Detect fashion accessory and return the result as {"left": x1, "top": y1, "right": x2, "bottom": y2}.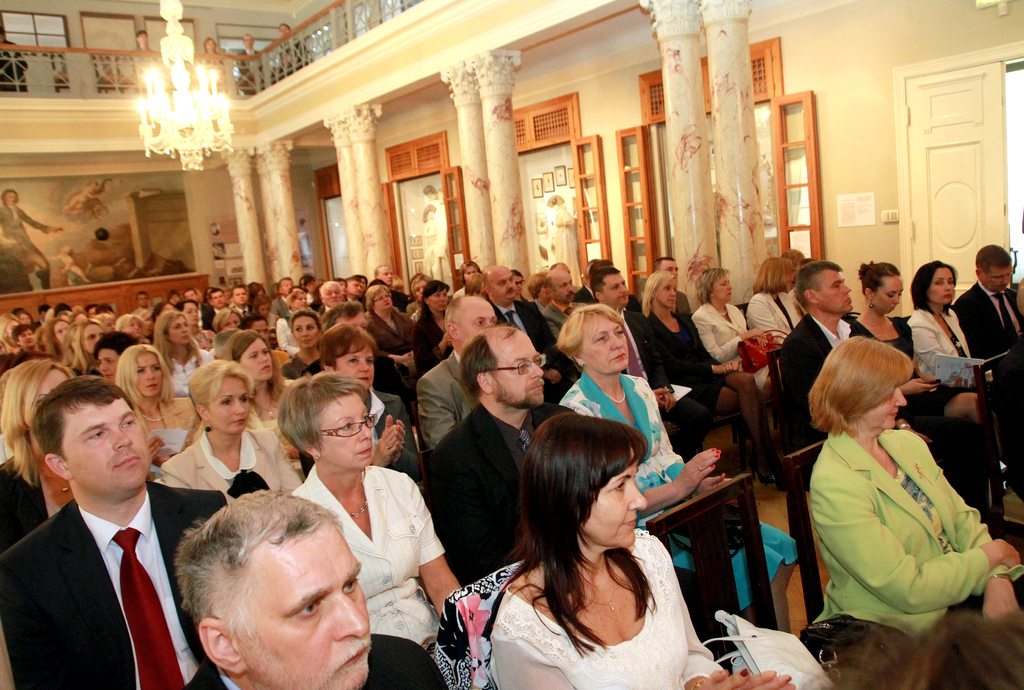
{"left": 740, "top": 334, "right": 779, "bottom": 374}.
